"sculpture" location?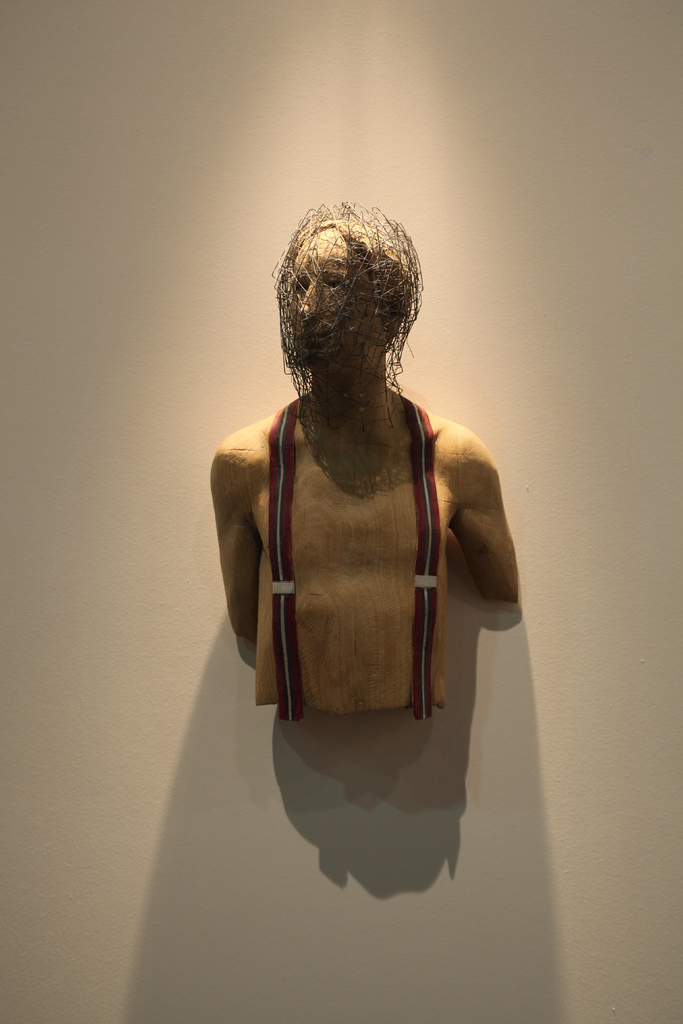
region(201, 200, 531, 722)
